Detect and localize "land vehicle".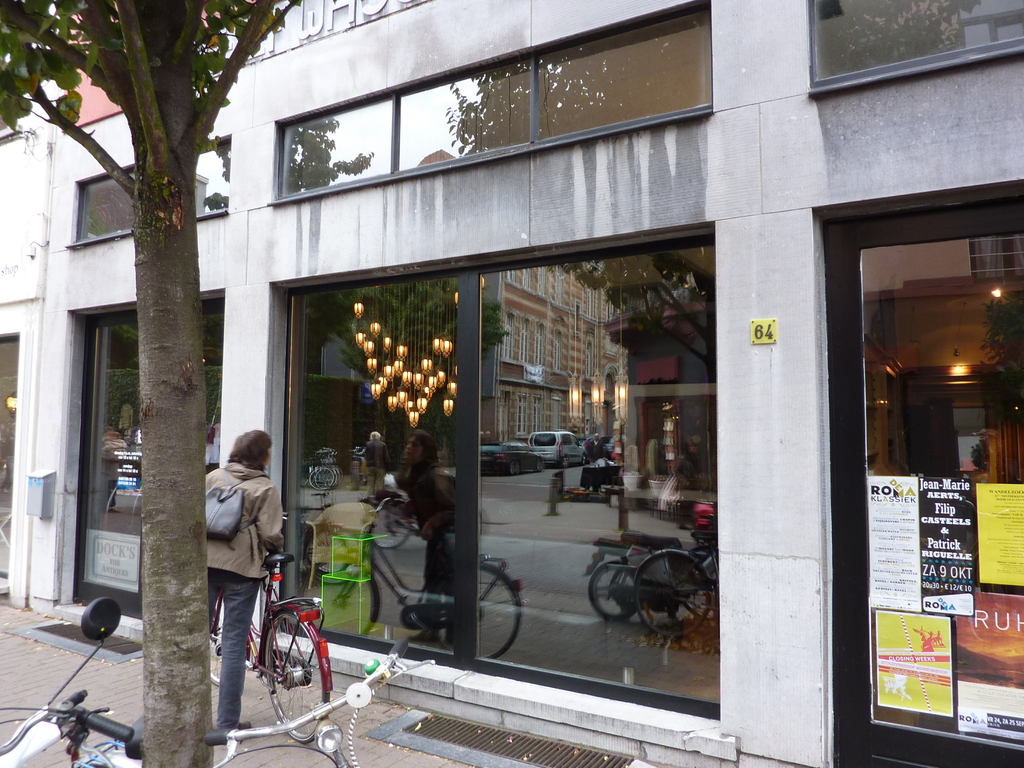
Localized at l=0, t=595, r=123, b=767.
